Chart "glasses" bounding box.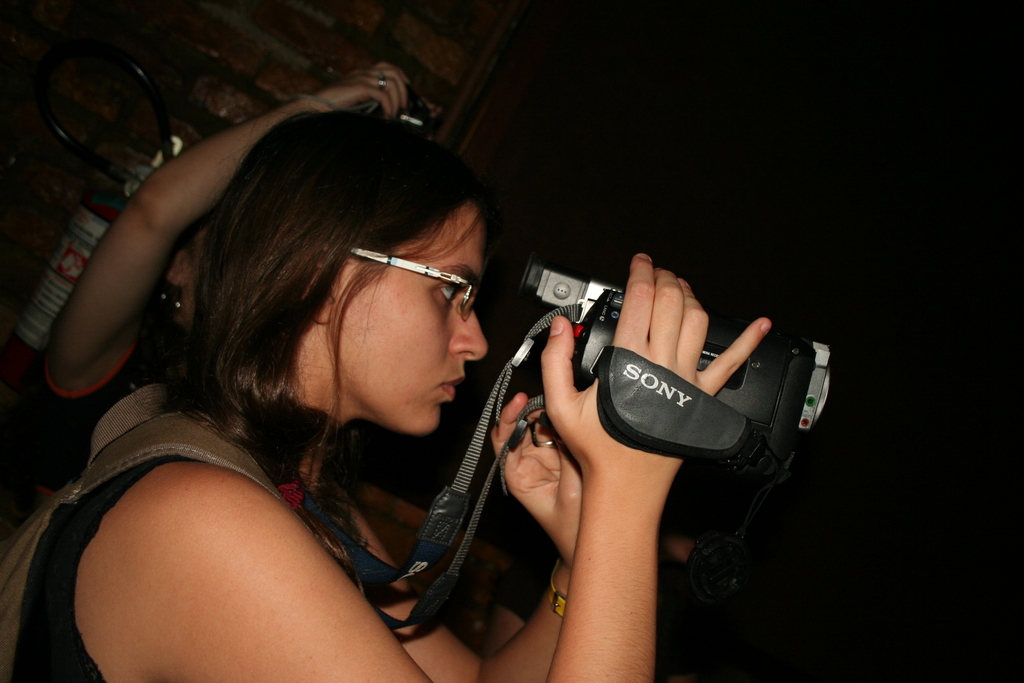
Charted: bbox(352, 245, 488, 309).
